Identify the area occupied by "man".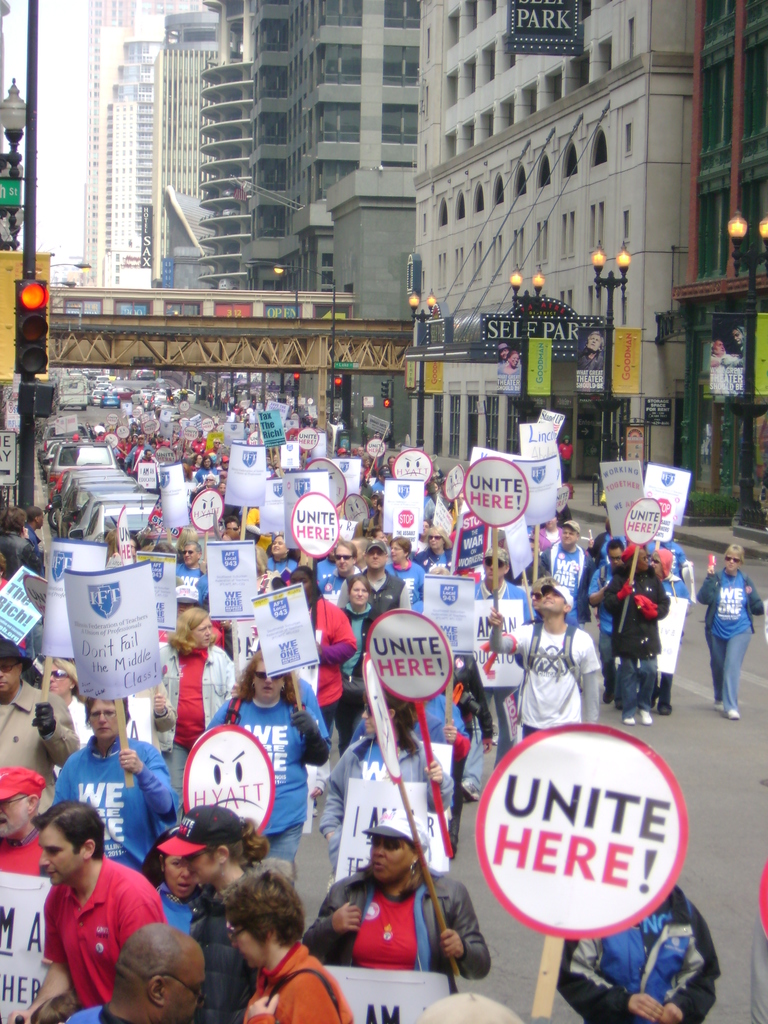
Area: bbox=[0, 637, 83, 818].
